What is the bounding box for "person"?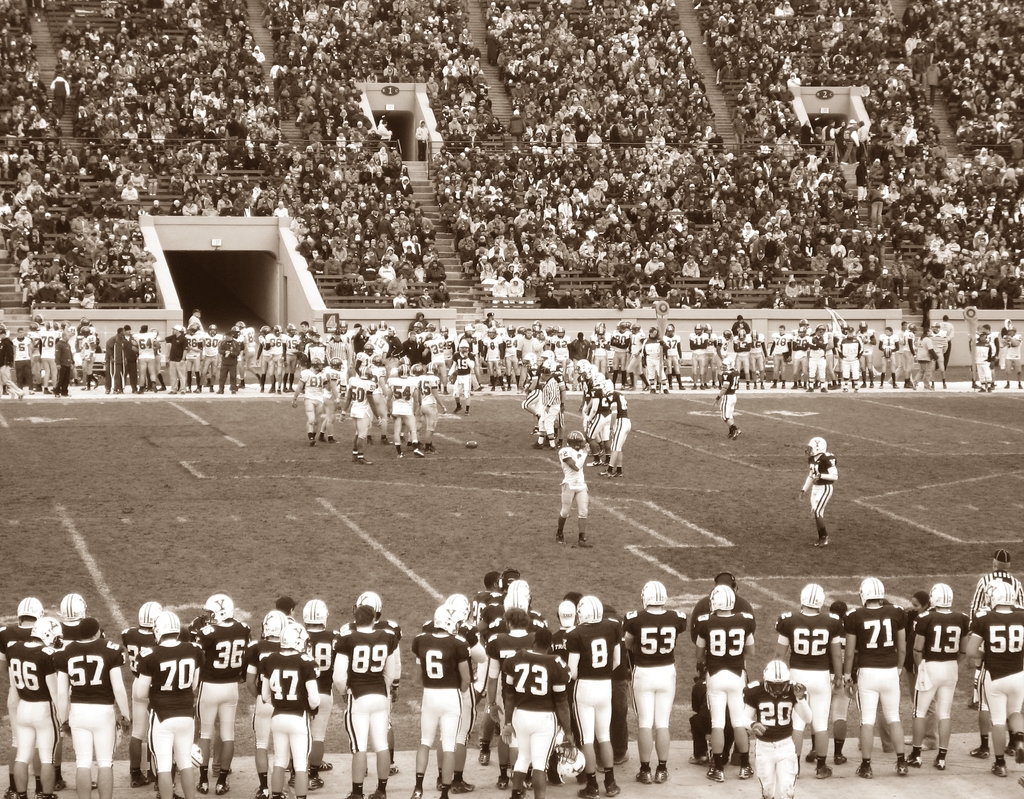
select_region(837, 602, 850, 614).
